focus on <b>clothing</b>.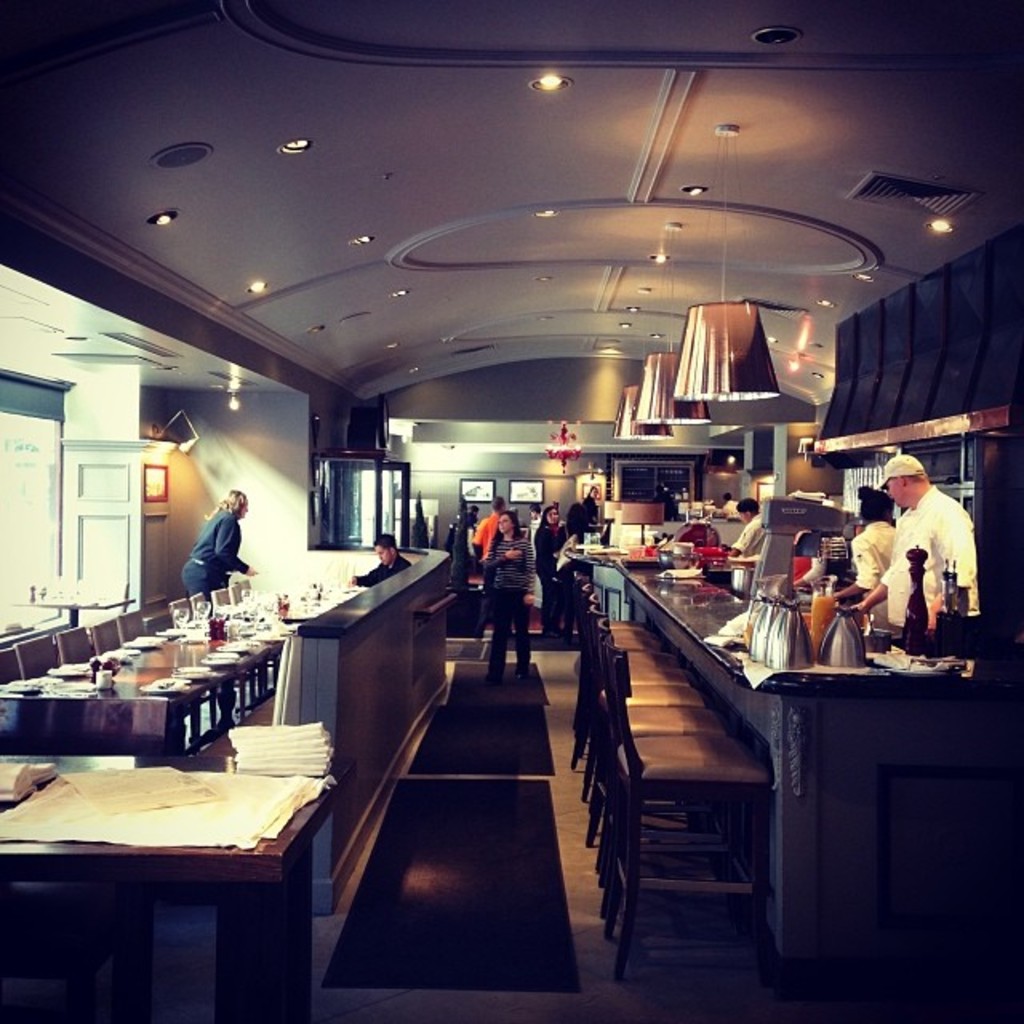
Focused at rect(872, 466, 992, 680).
